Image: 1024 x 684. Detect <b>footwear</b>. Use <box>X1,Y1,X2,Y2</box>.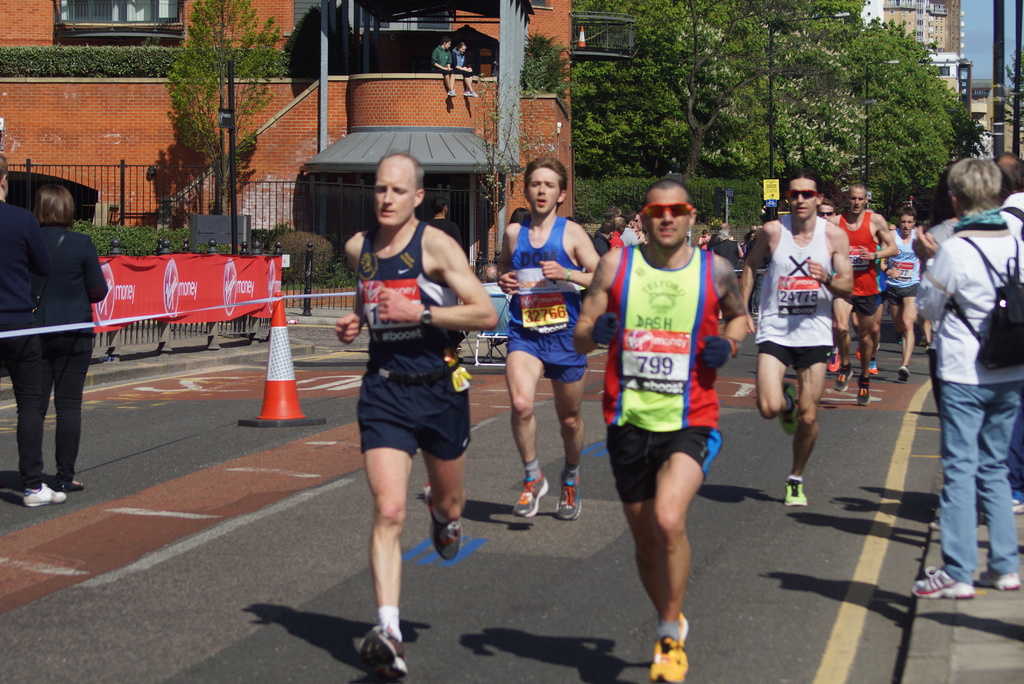
<box>978,567,1023,586</box>.
